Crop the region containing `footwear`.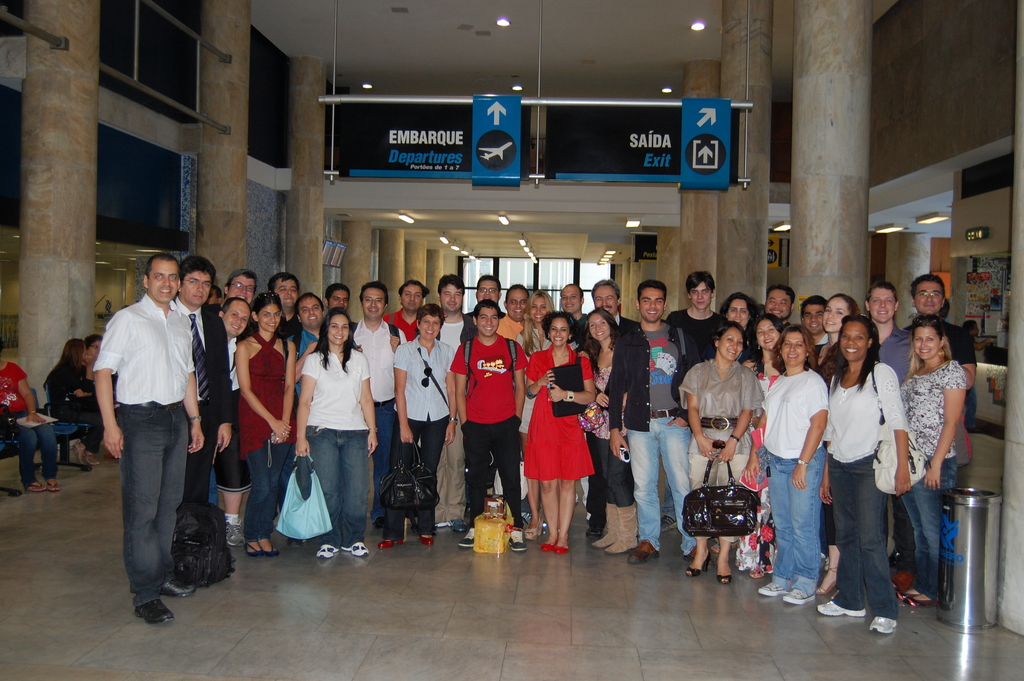
Crop region: (left=657, top=516, right=680, bottom=532).
